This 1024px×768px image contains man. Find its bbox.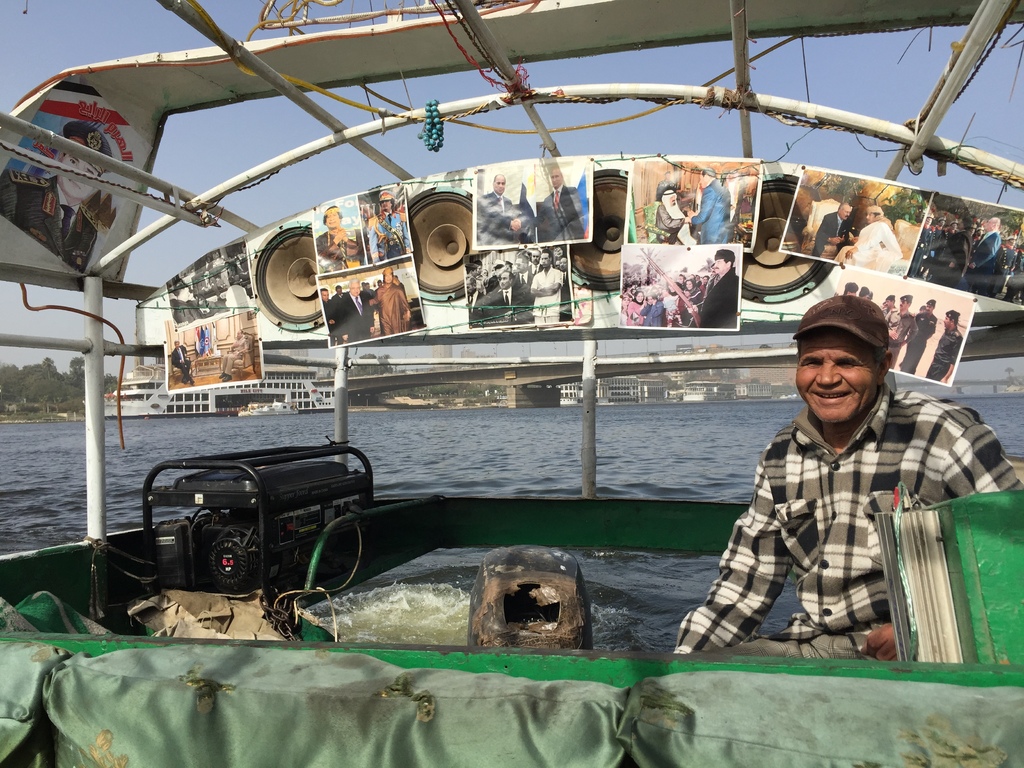
(480,172,524,250).
